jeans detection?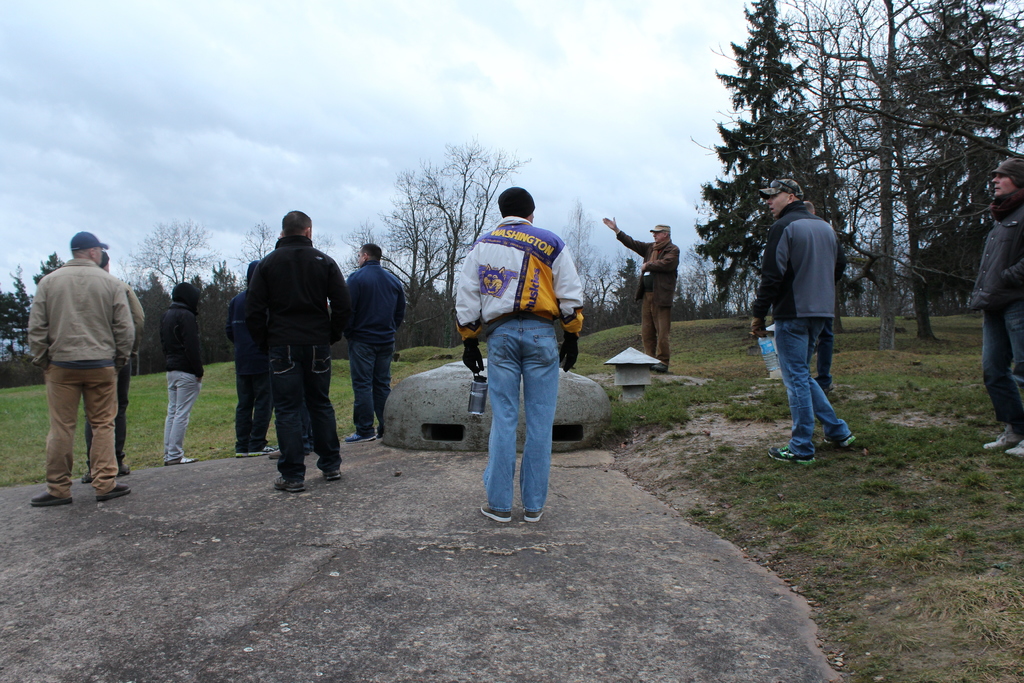
bbox(773, 318, 852, 458)
